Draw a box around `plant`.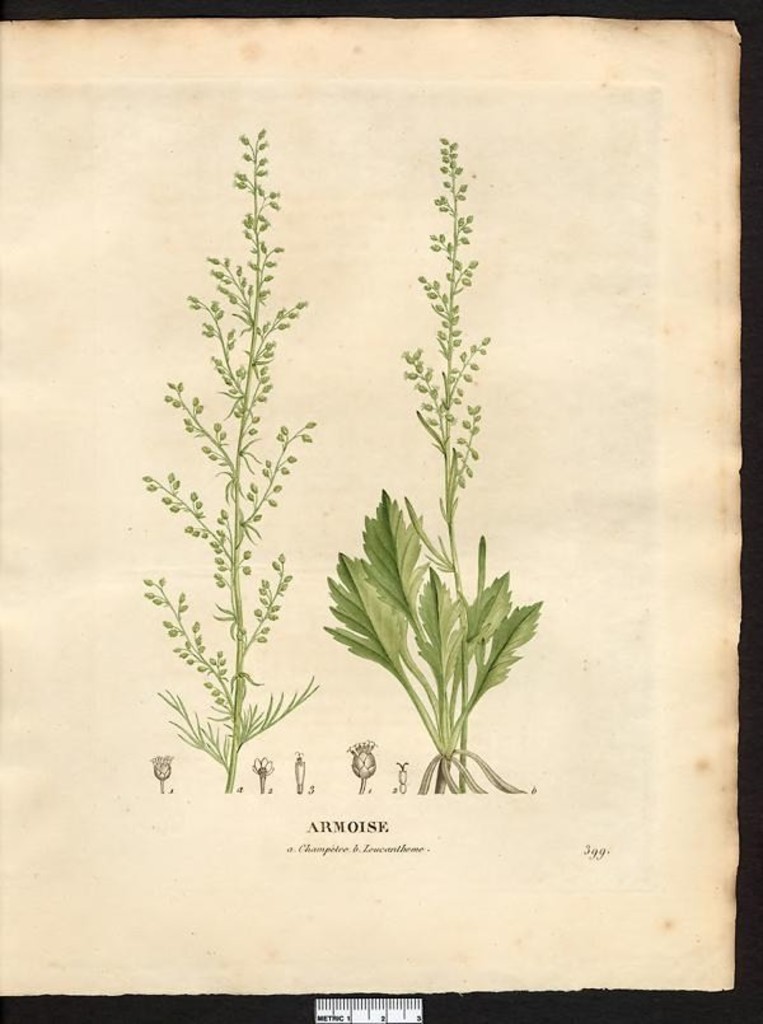
BBox(134, 111, 348, 850).
